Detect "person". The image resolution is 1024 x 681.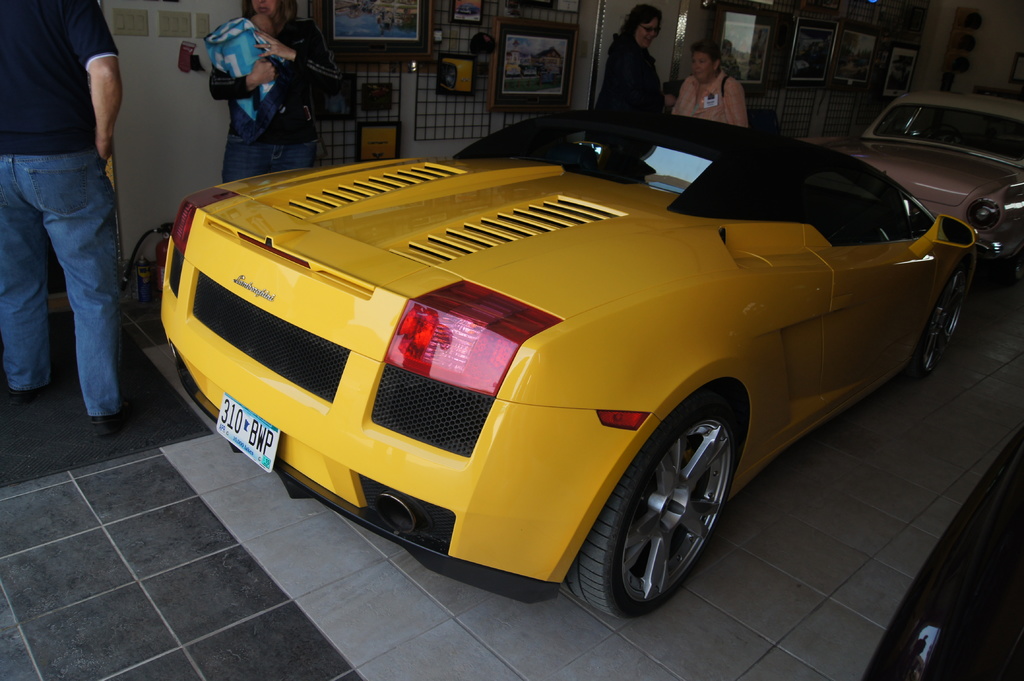
(left=670, top=40, right=750, bottom=129).
